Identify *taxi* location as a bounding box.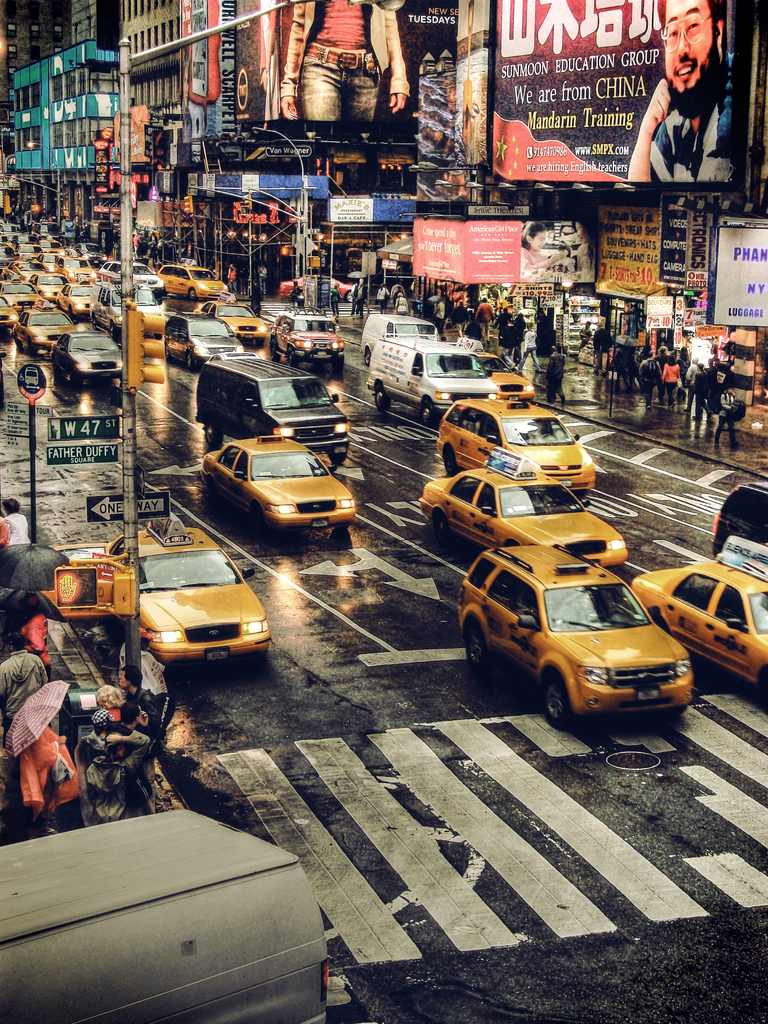
l=451, t=338, r=534, b=406.
